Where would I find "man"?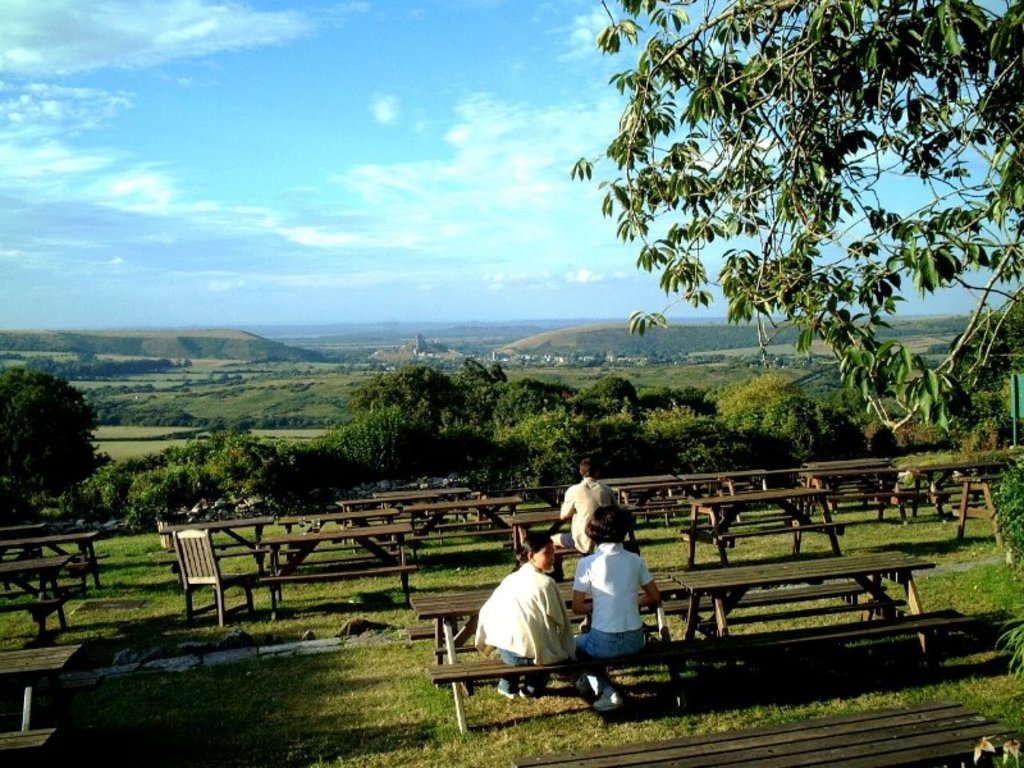
At {"x1": 545, "y1": 458, "x2": 614, "y2": 552}.
